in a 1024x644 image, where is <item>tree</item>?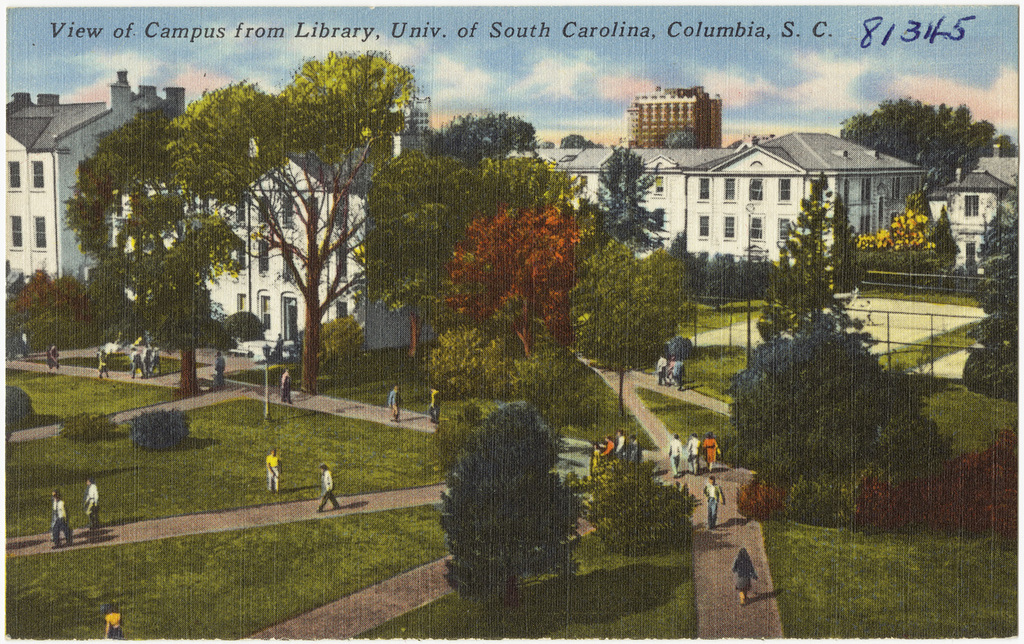
[0, 258, 115, 357].
